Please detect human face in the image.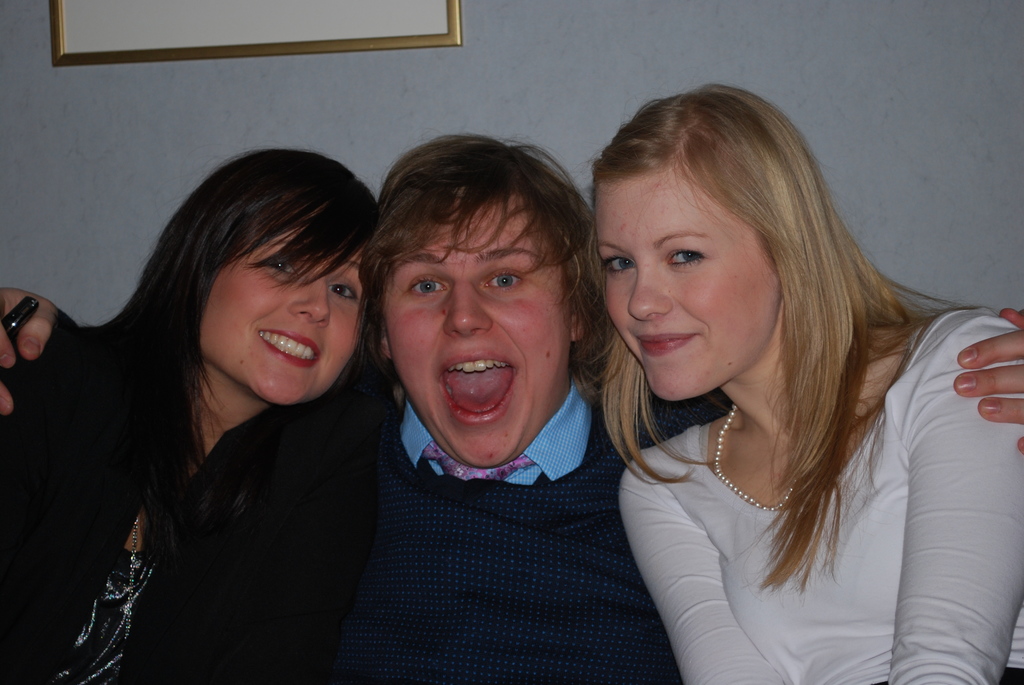
382,195,573,465.
